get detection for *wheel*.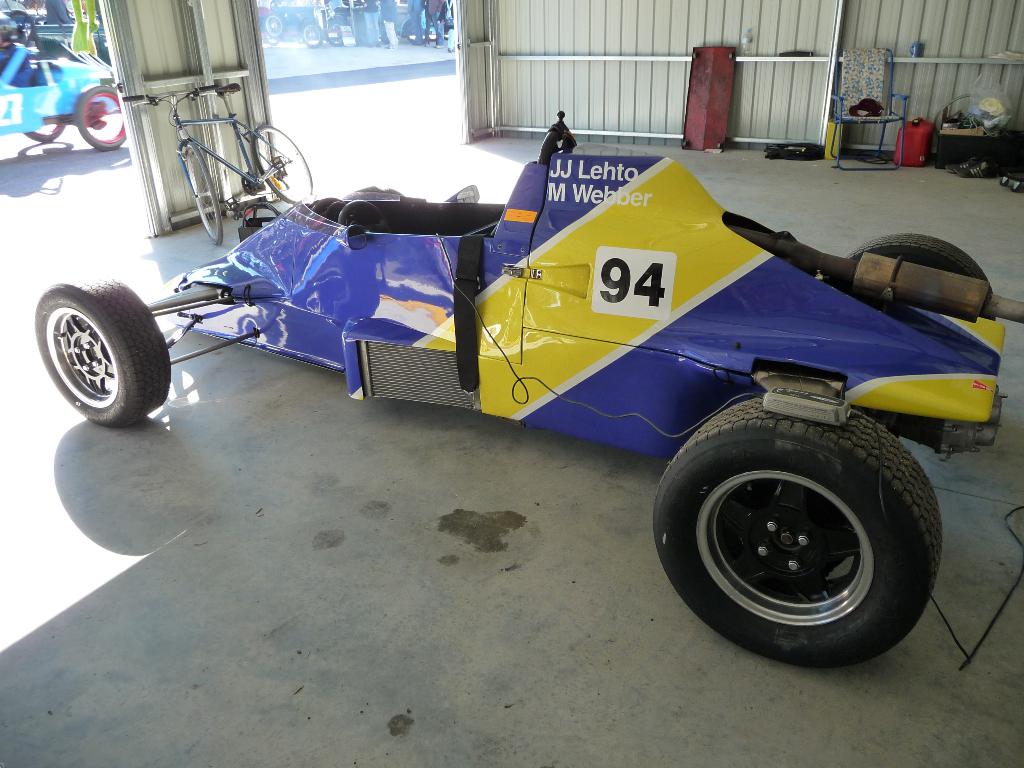
Detection: (844,236,1001,305).
